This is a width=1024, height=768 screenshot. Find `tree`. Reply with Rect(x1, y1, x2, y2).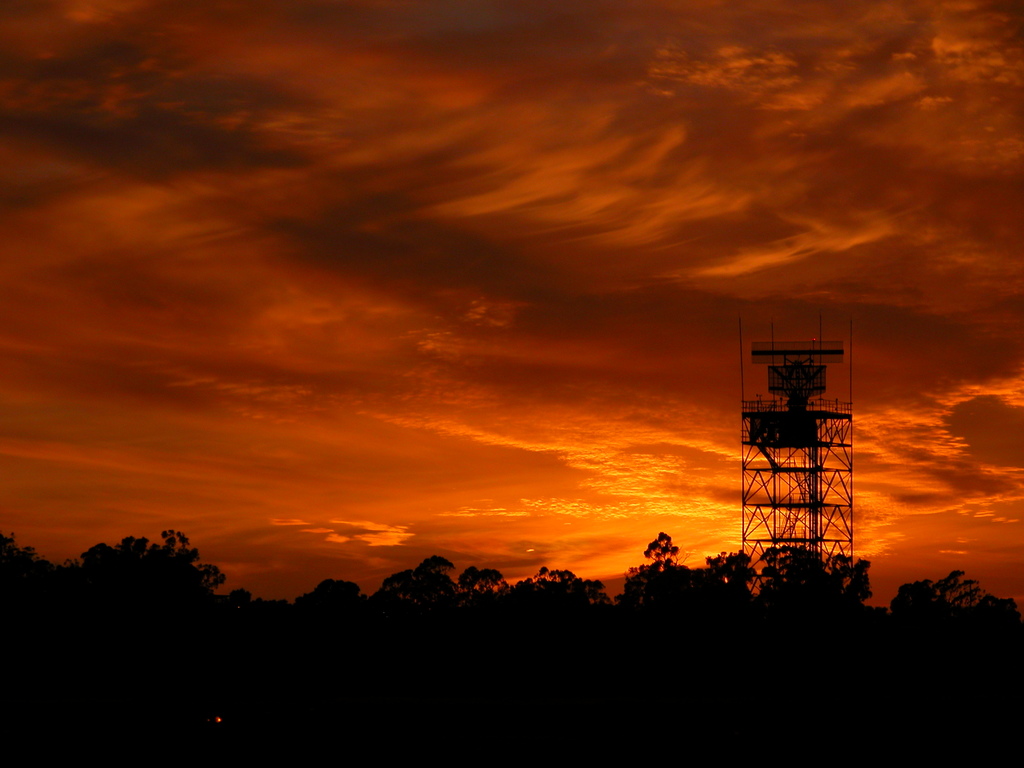
Rect(75, 521, 246, 627).
